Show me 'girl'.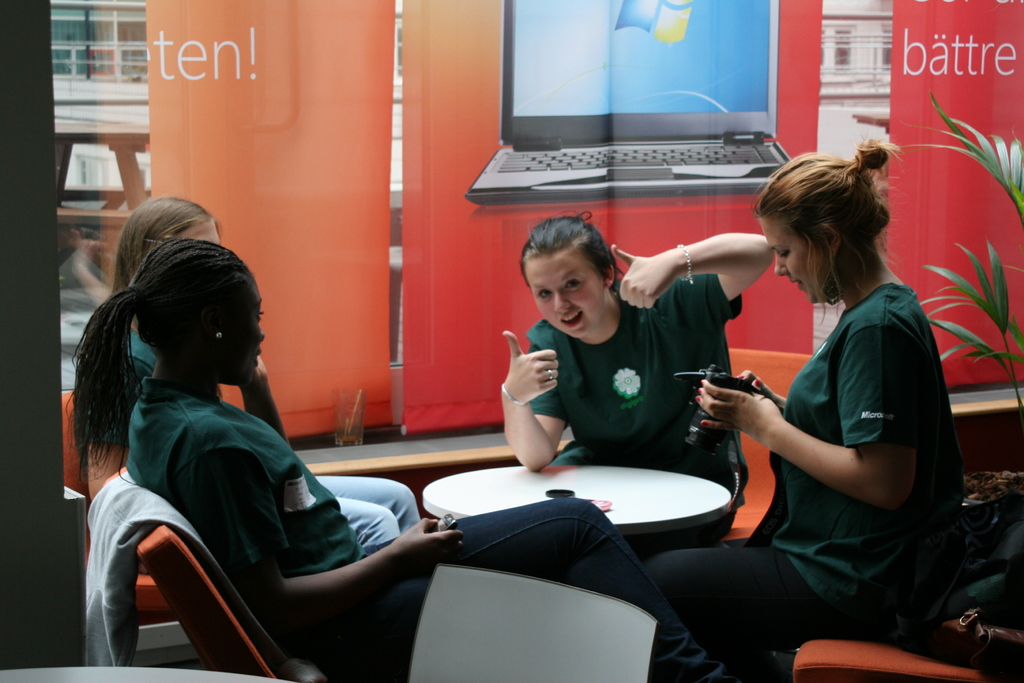
'girl' is here: bbox=(642, 136, 964, 666).
